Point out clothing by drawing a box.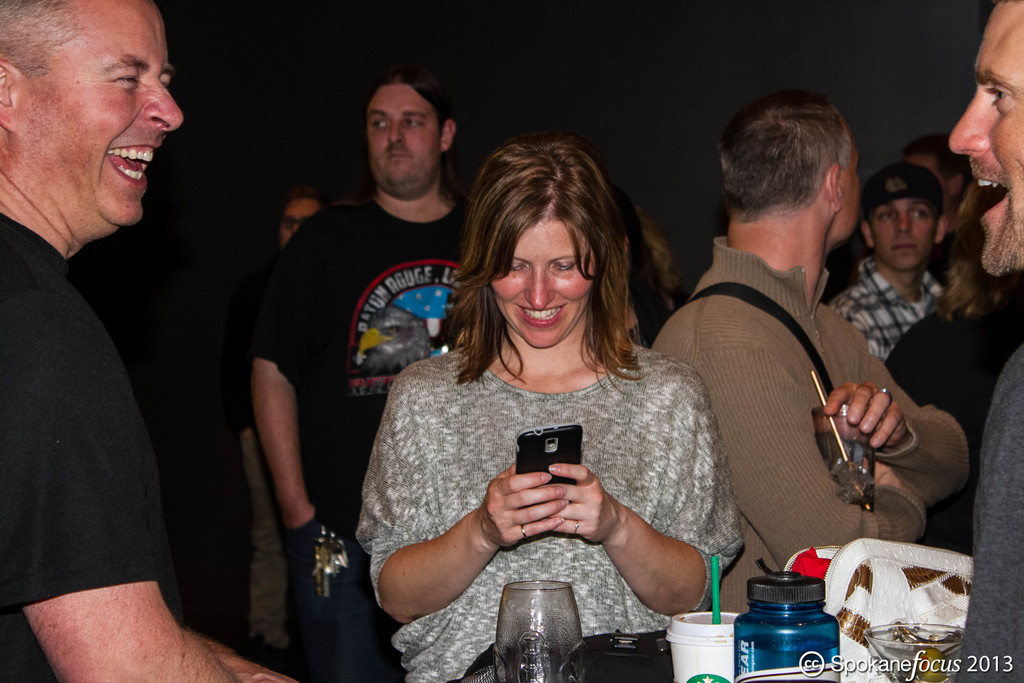
[left=359, top=315, right=744, bottom=627].
